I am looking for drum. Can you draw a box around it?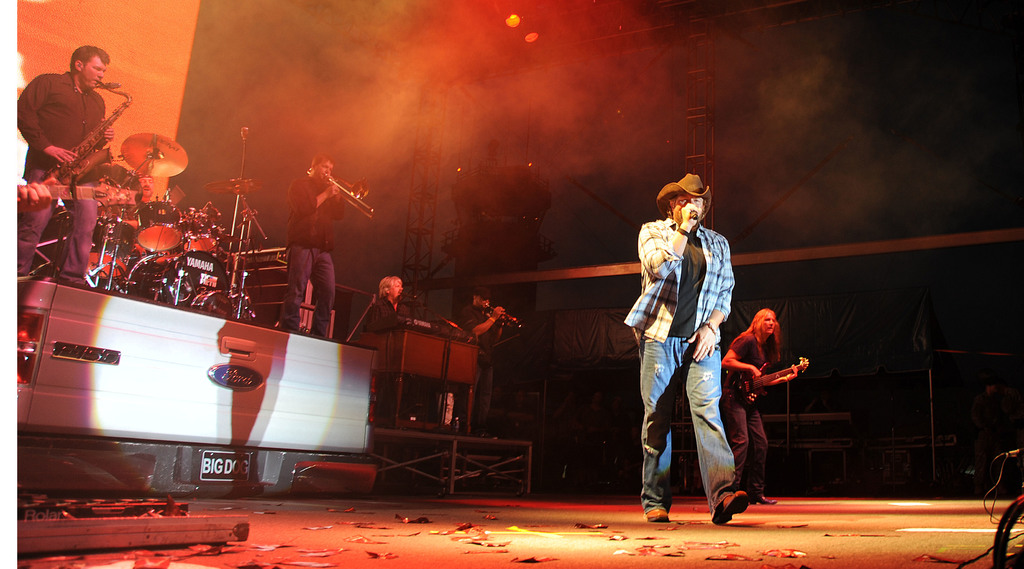
Sure, the bounding box is 136 200 181 249.
